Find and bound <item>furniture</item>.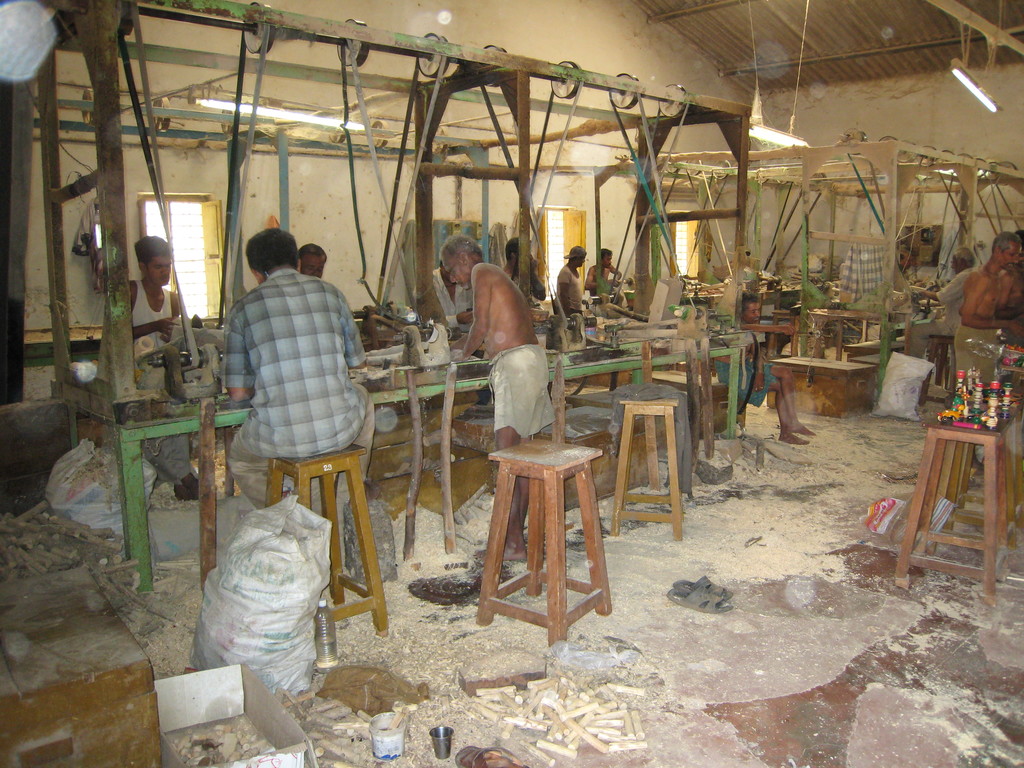
Bound: l=611, t=400, r=684, b=543.
